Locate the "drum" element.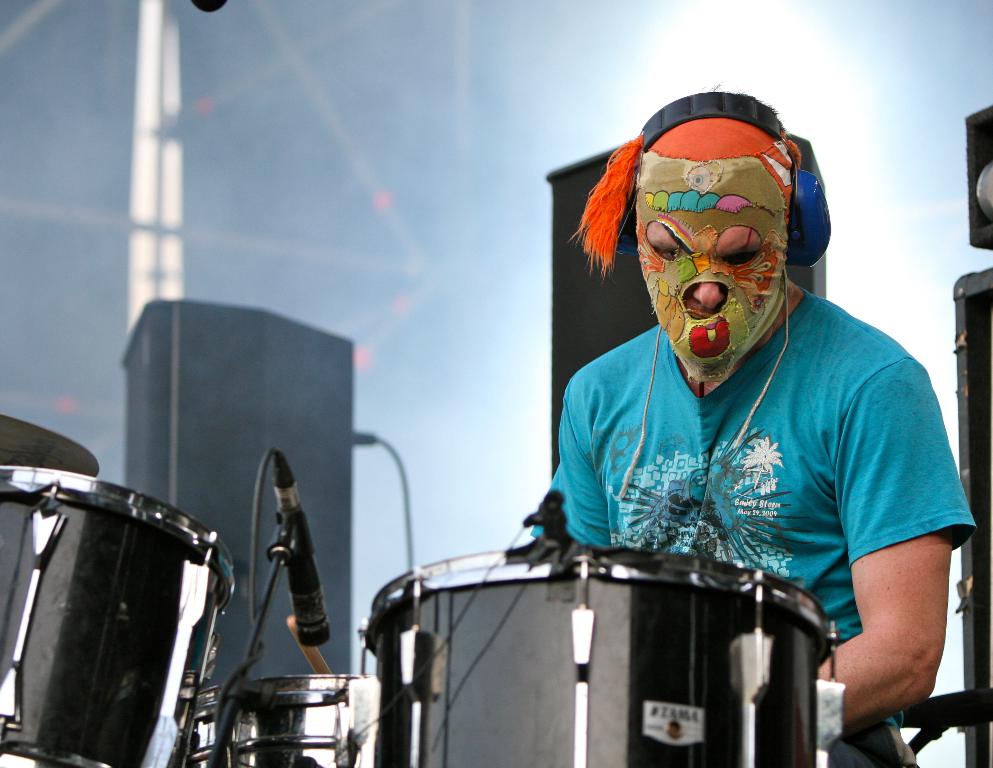
Element bbox: left=0, top=369, right=276, bottom=746.
